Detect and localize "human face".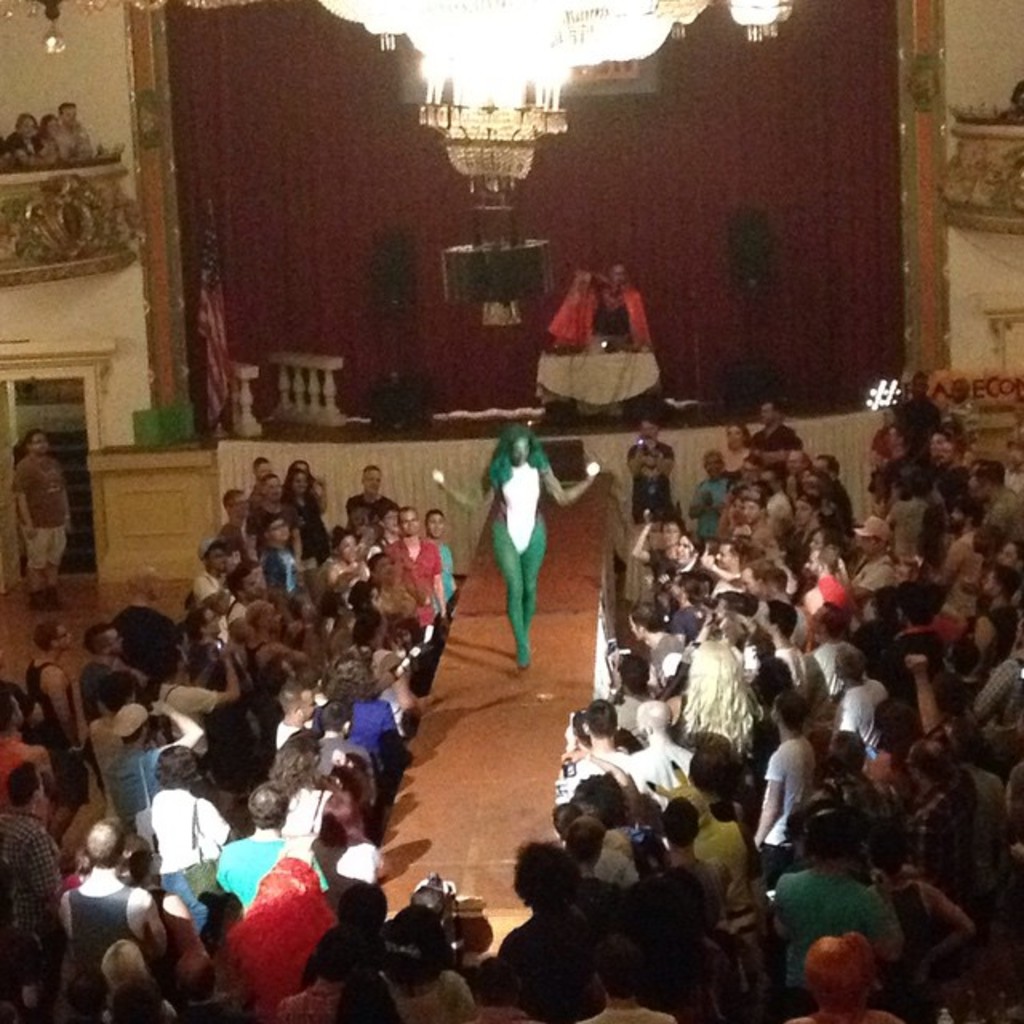
Localized at [61,107,78,125].
